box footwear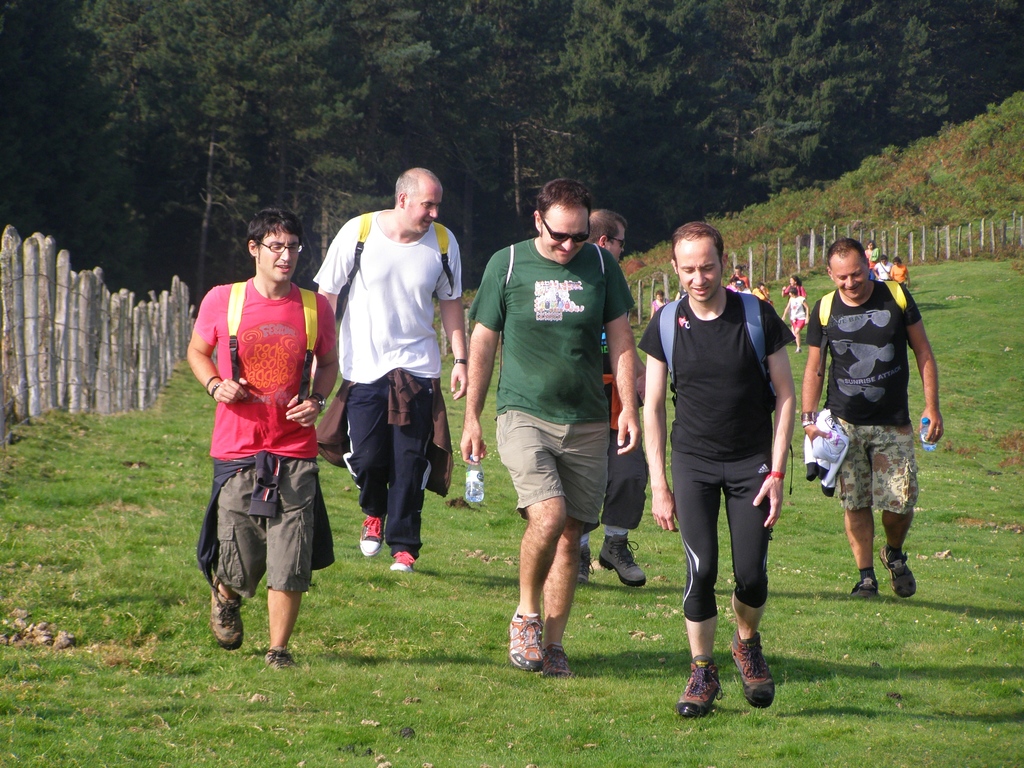
[x1=545, y1=644, x2=586, y2=680]
